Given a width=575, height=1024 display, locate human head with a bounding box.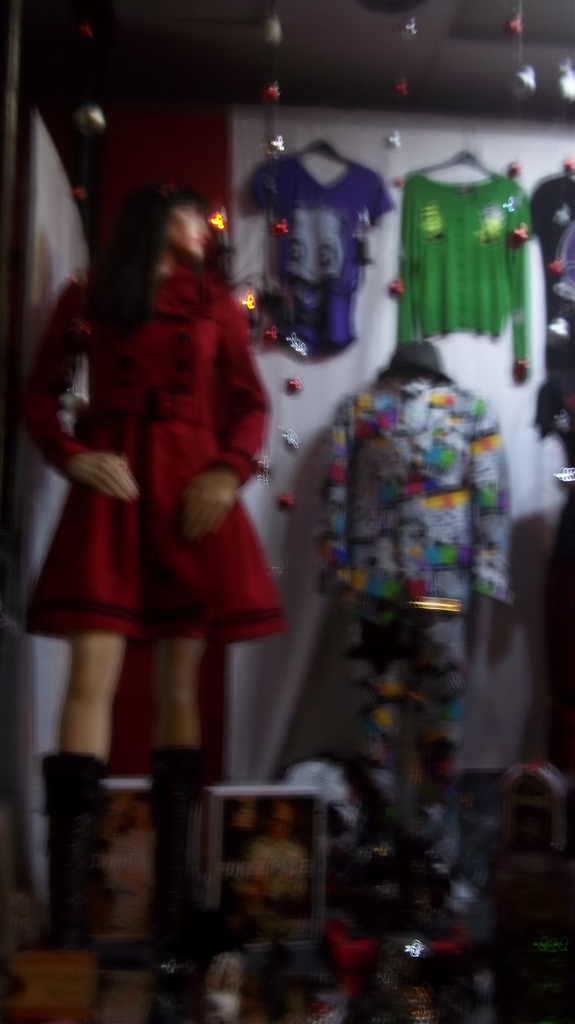
Located: [90,179,214,332].
